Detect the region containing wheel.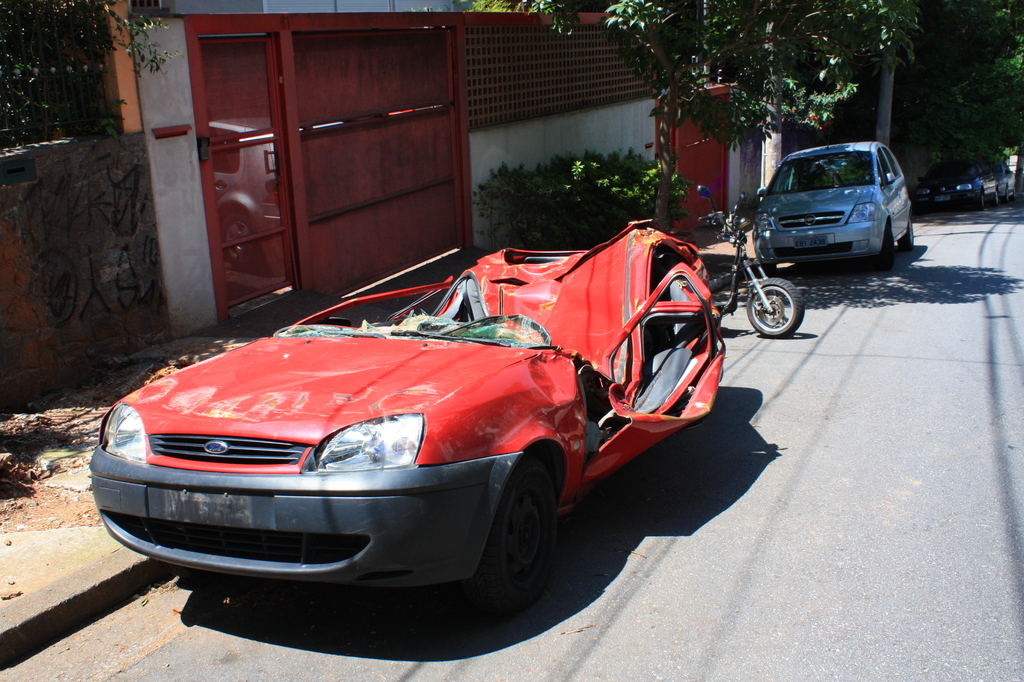
Rect(481, 459, 561, 586).
